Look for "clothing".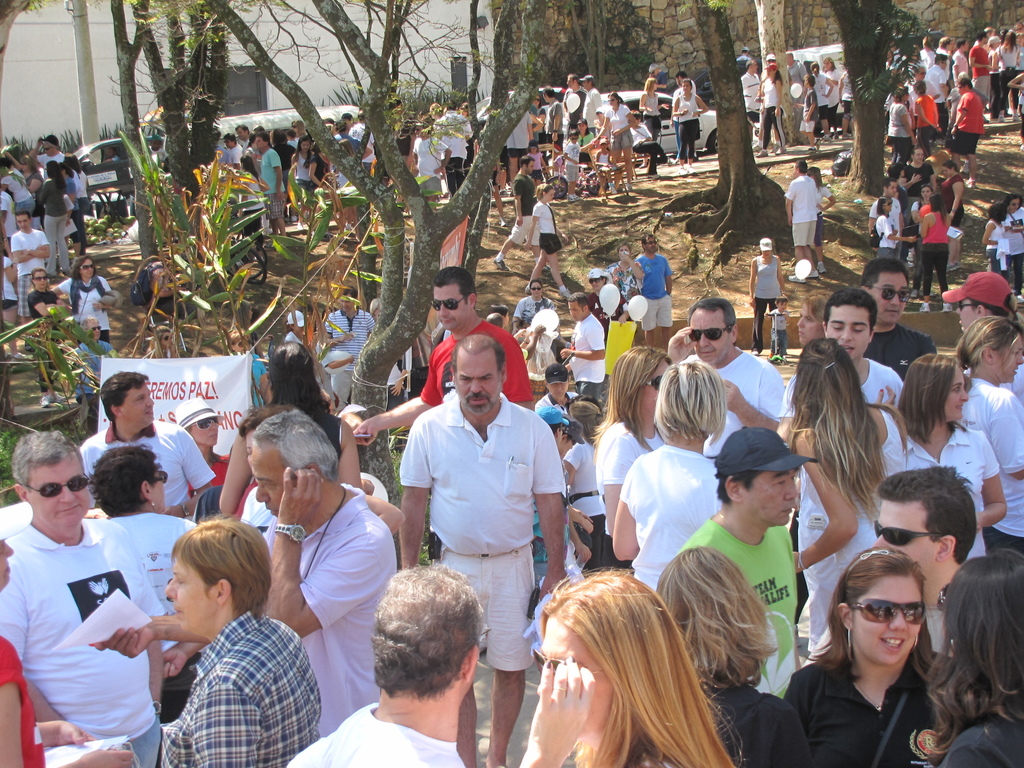
Found: [x1=562, y1=439, x2=609, y2=575].
